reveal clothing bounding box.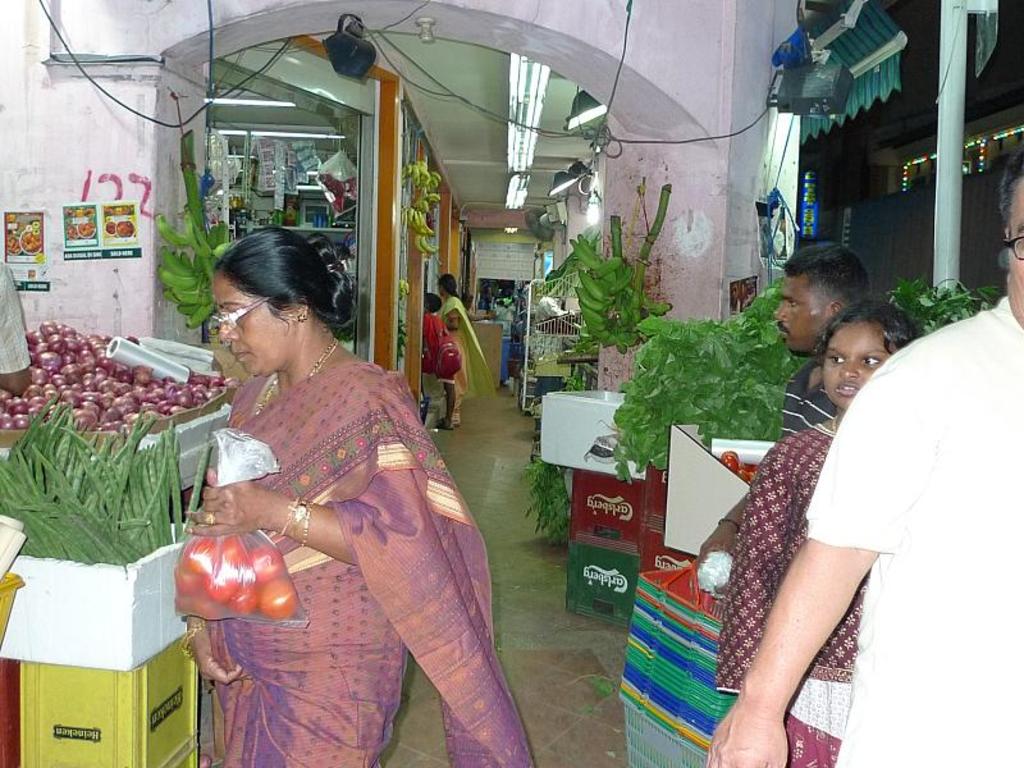
Revealed: 778 360 836 439.
